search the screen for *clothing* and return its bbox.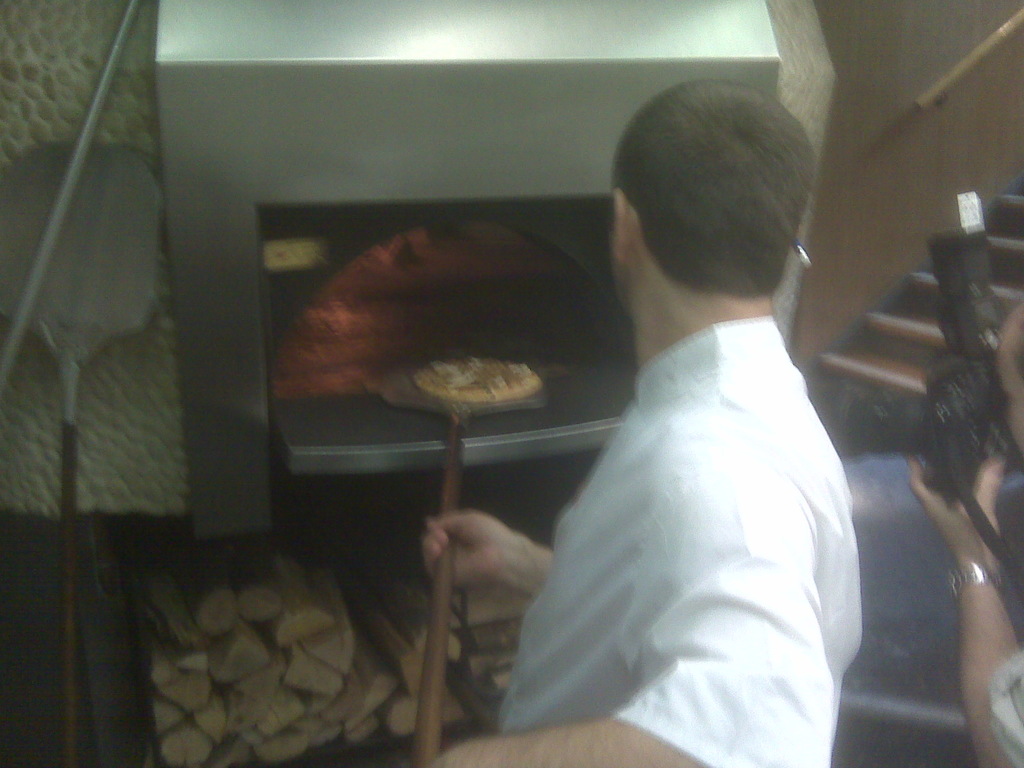
Found: Rect(491, 198, 875, 762).
